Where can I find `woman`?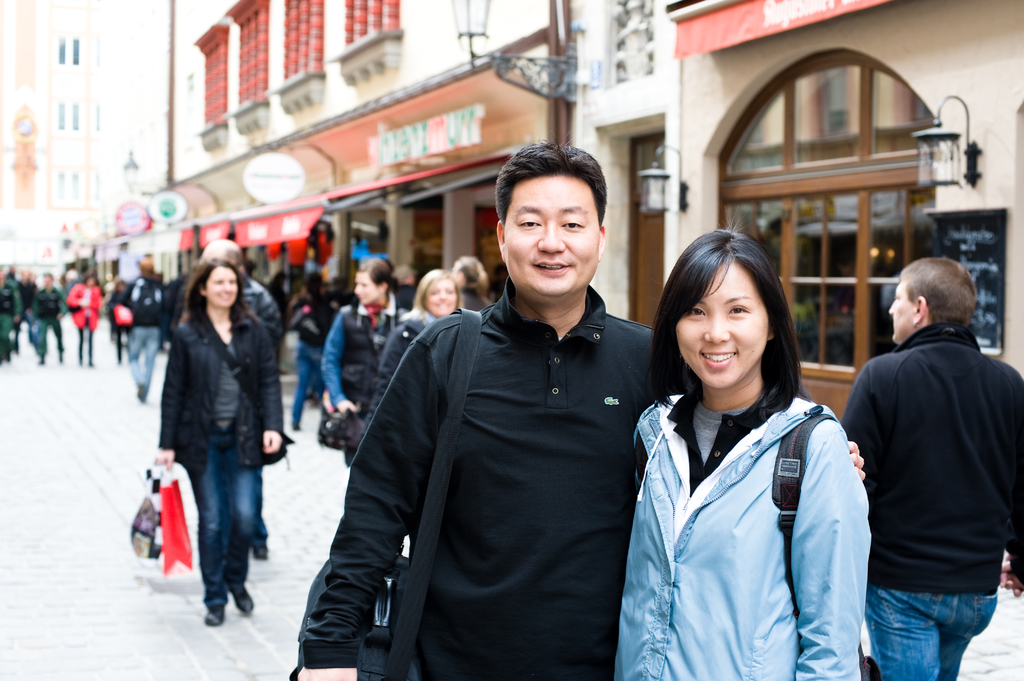
You can find it at box=[152, 257, 285, 629].
